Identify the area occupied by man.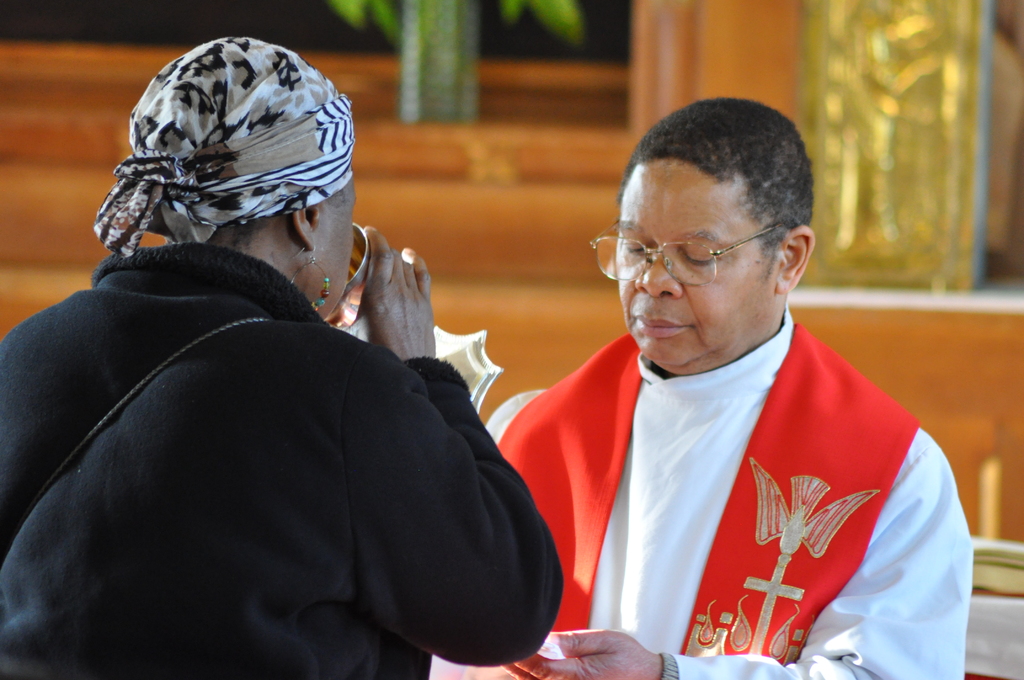
Area: detection(0, 26, 566, 679).
